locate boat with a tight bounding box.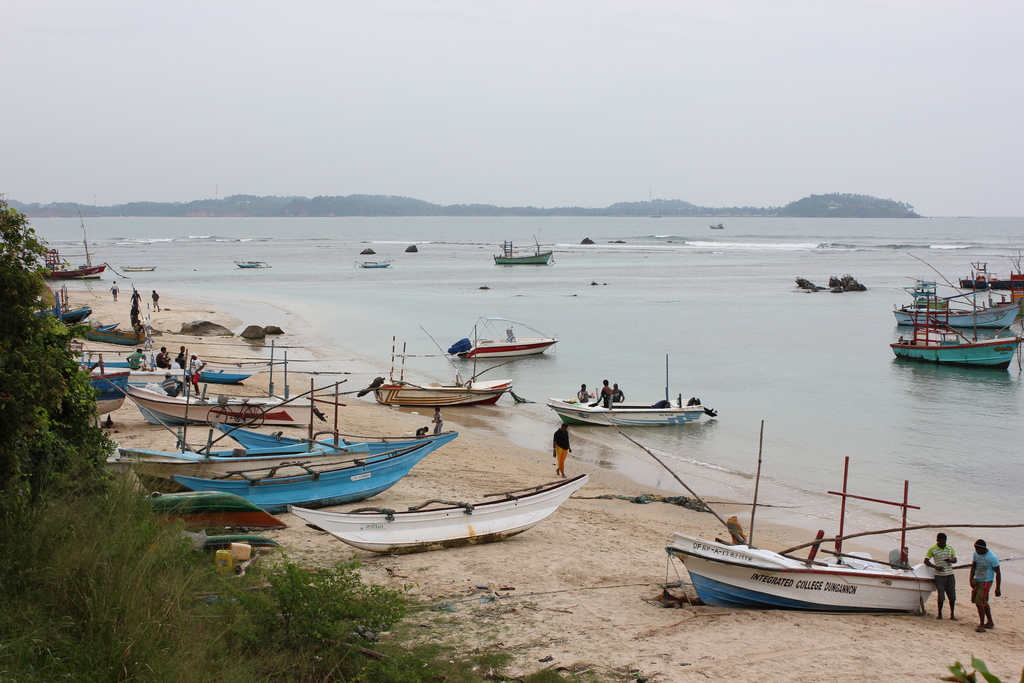
356:257:394:273.
